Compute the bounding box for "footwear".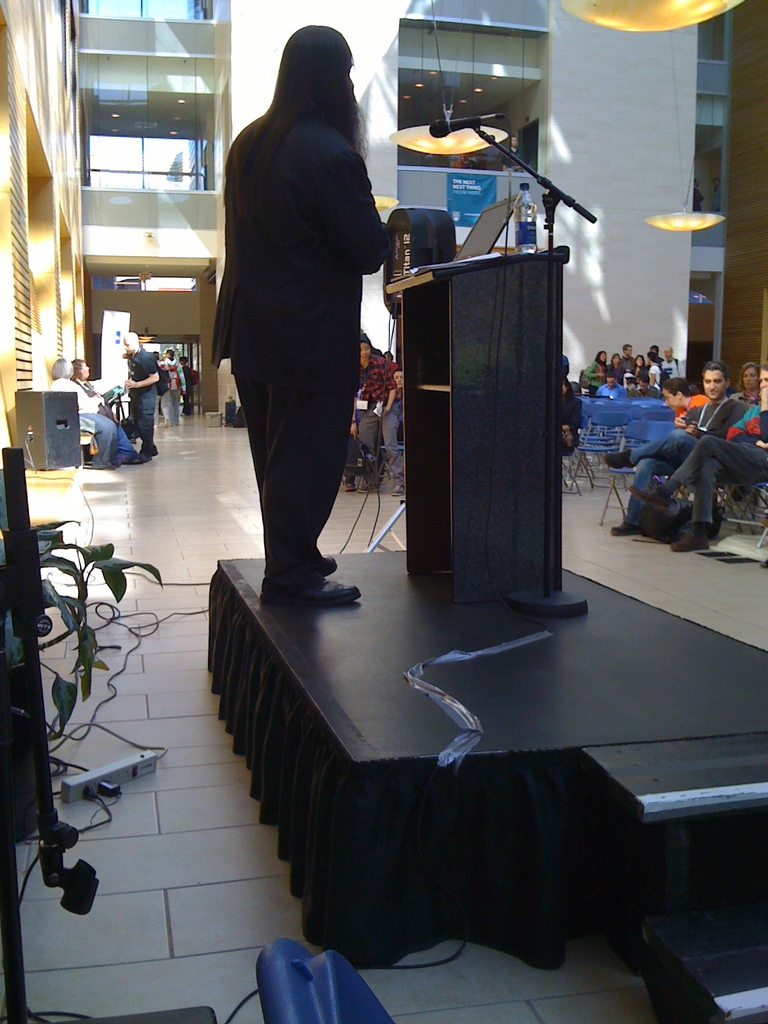
<bbox>344, 479, 358, 493</bbox>.
